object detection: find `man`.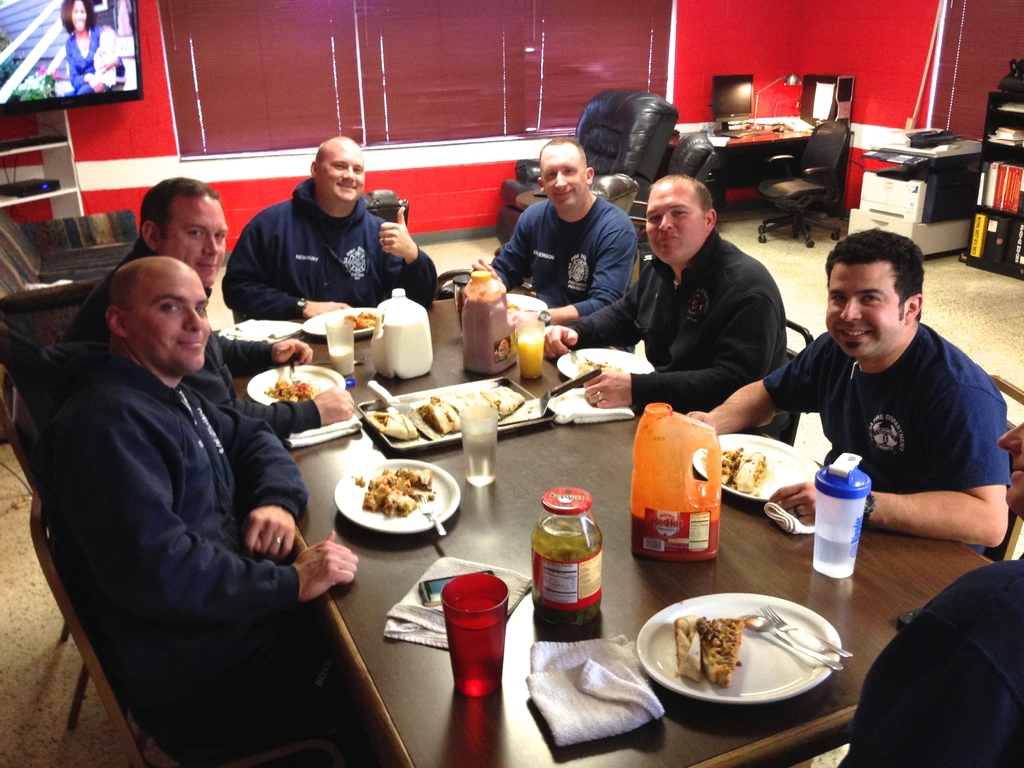
region(225, 131, 432, 329).
